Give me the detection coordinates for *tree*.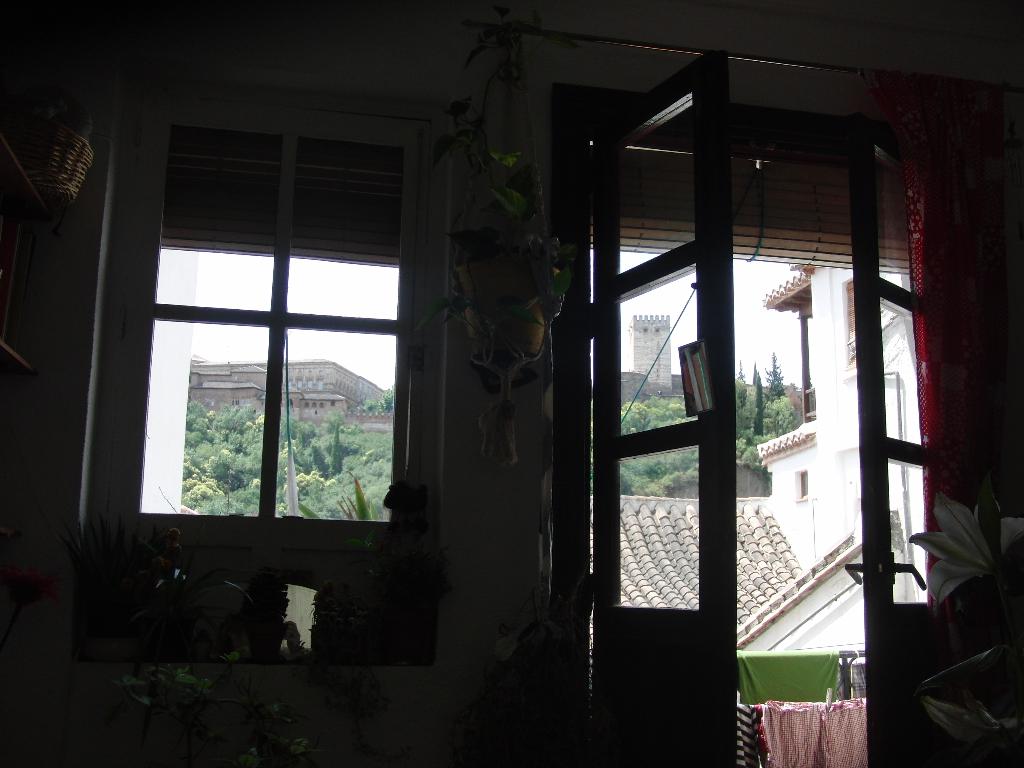
(761,390,806,438).
